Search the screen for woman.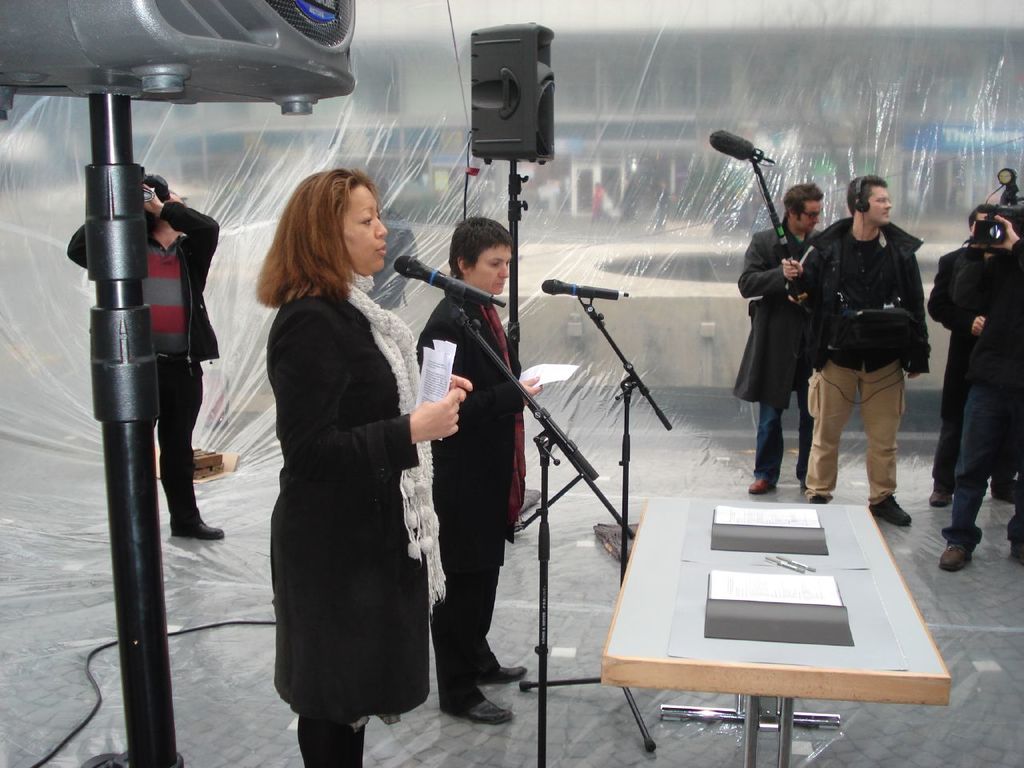
Found at x1=251 y1=166 x2=463 y2=762.
